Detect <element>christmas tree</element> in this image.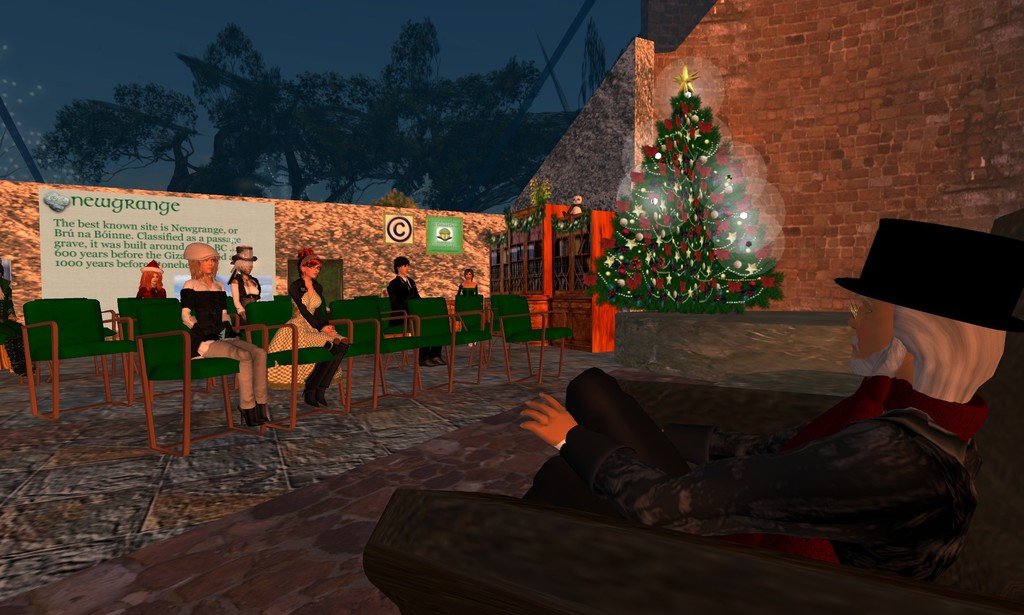
Detection: {"x1": 588, "y1": 65, "x2": 788, "y2": 313}.
